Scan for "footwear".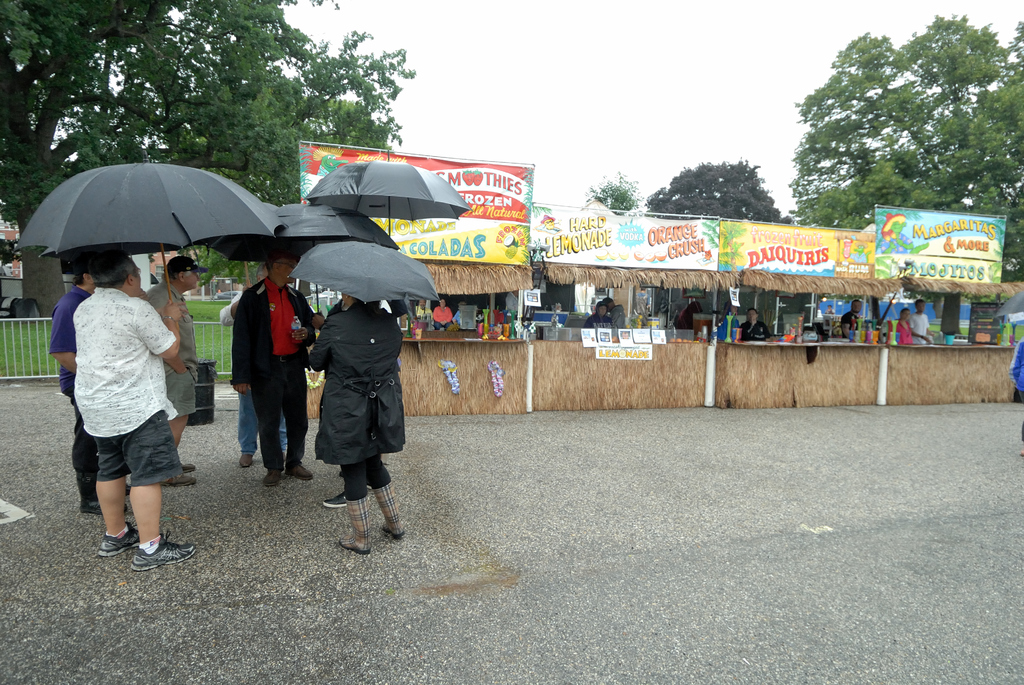
Scan result: <region>324, 491, 352, 508</region>.
